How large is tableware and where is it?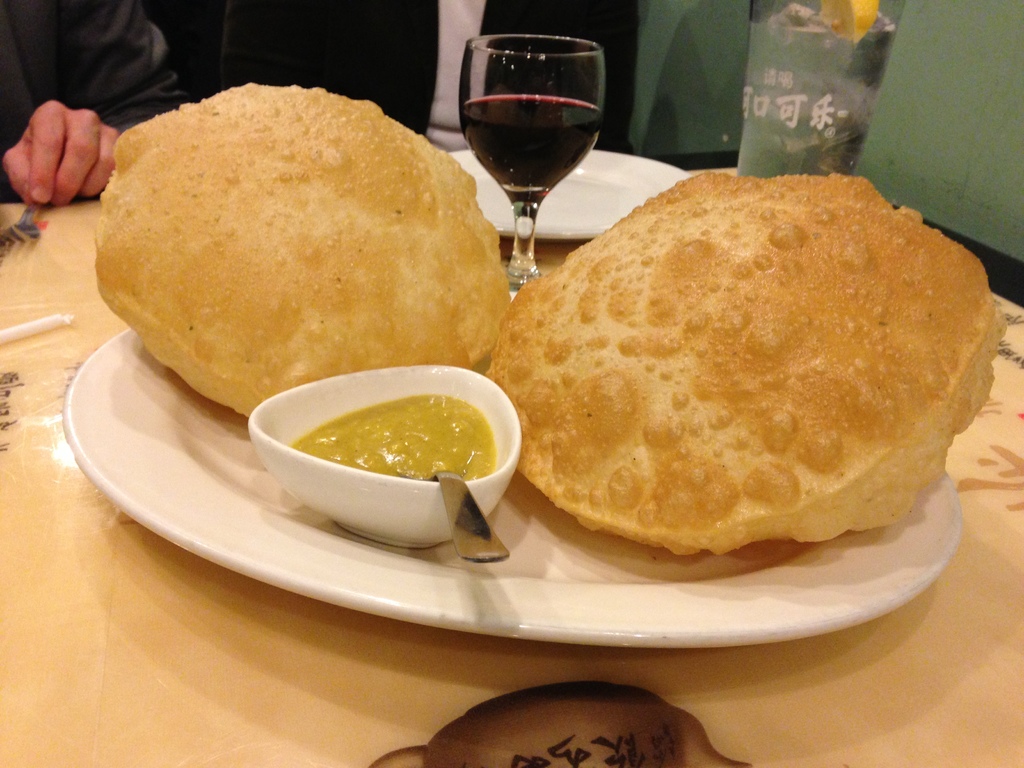
Bounding box: 734, 0, 904, 180.
